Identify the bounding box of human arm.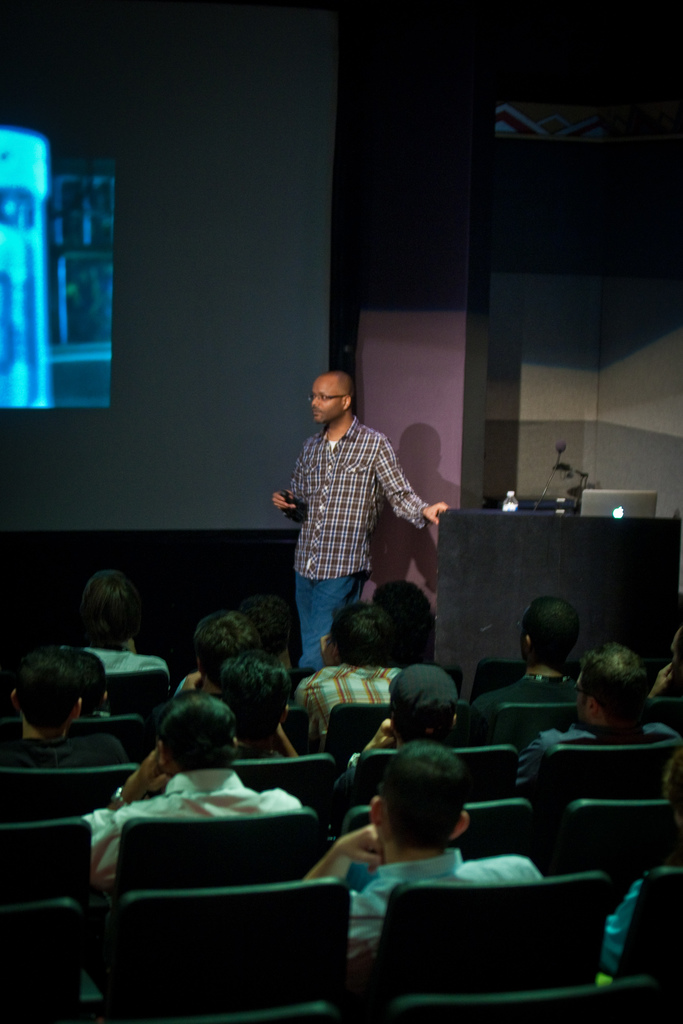
<bbox>274, 450, 311, 515</bbox>.
